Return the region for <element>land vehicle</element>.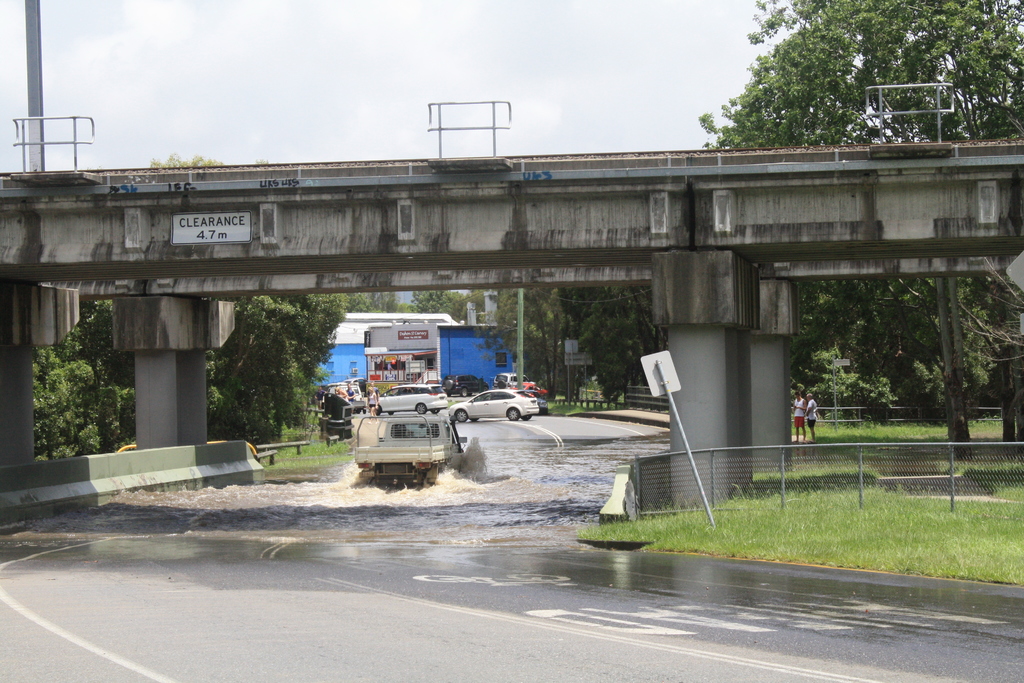
[455, 379, 560, 431].
